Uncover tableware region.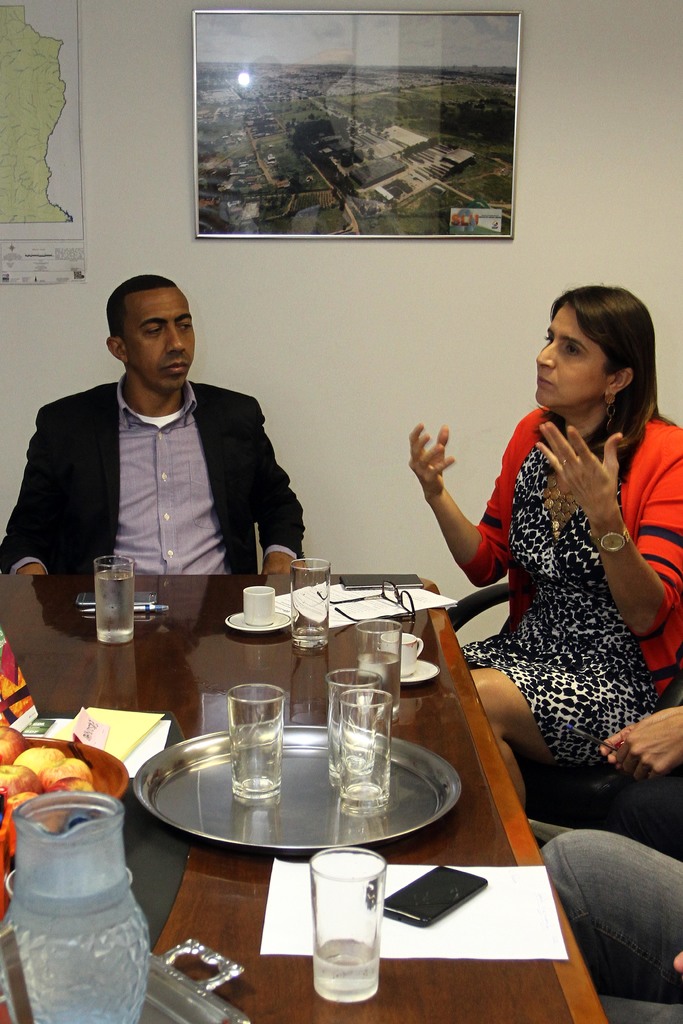
Uncovered: {"left": 232, "top": 580, "right": 276, "bottom": 632}.
